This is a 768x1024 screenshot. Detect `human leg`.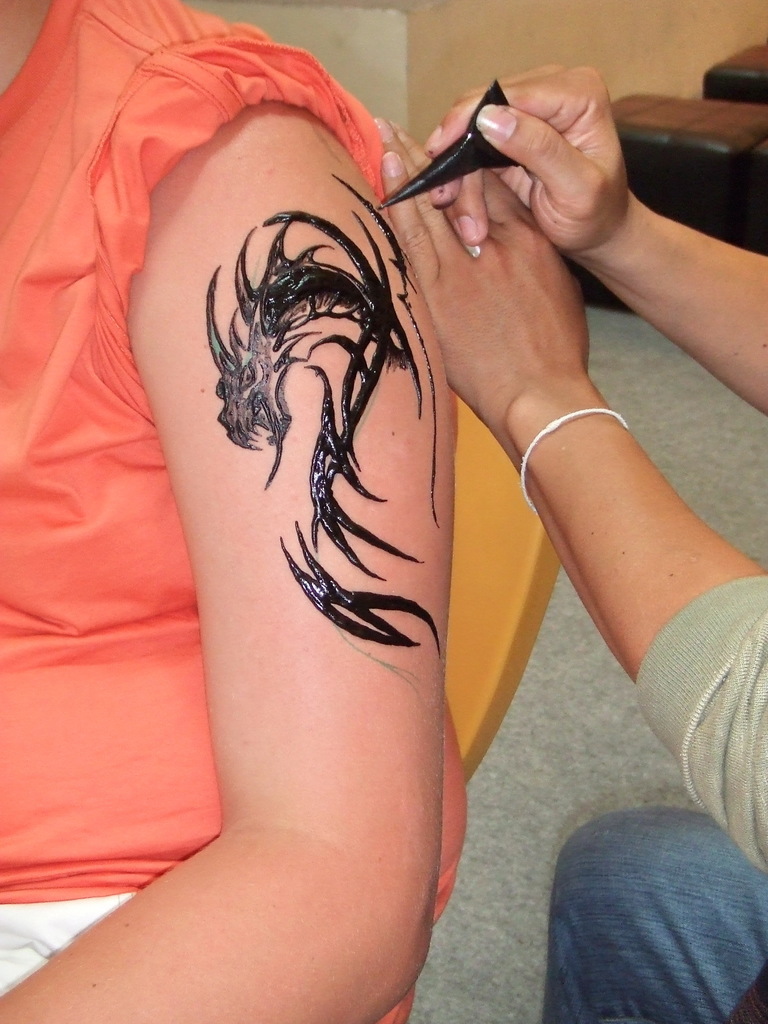
538:777:763:1020.
